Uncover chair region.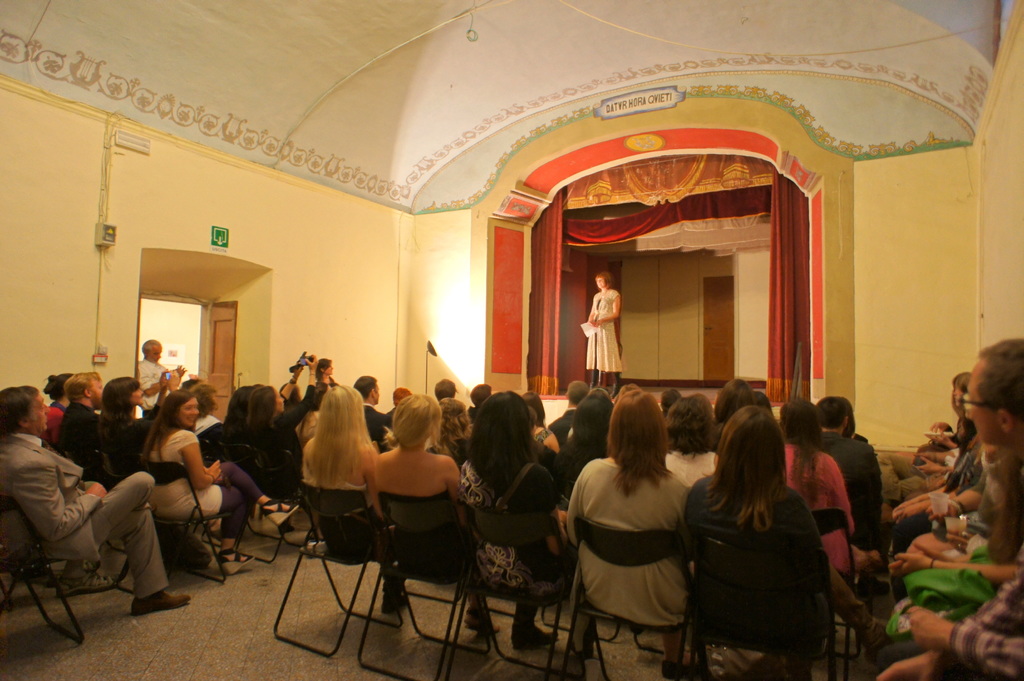
Uncovered: box=[458, 472, 576, 675].
